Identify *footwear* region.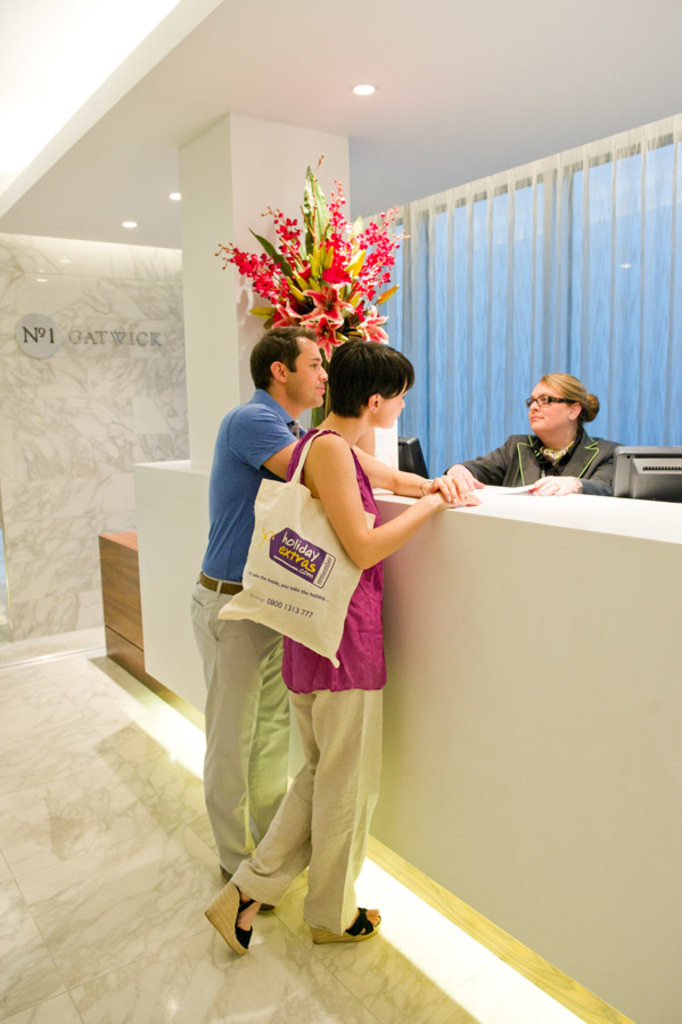
Region: [x1=199, y1=875, x2=260, y2=957].
